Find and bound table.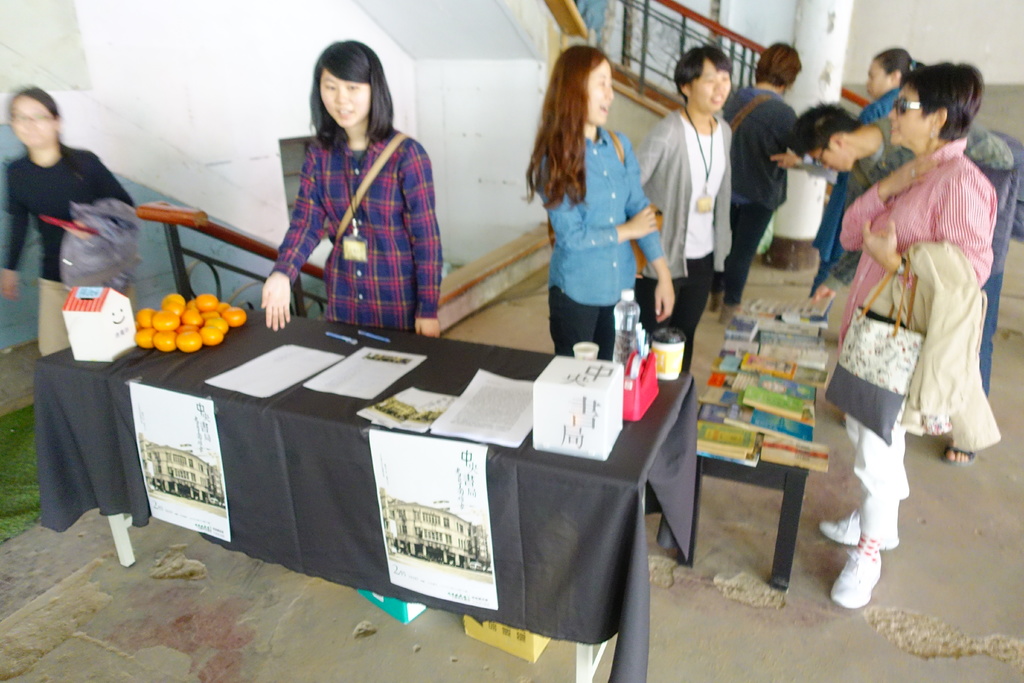
Bound: {"left": 88, "top": 252, "right": 758, "bottom": 639}.
